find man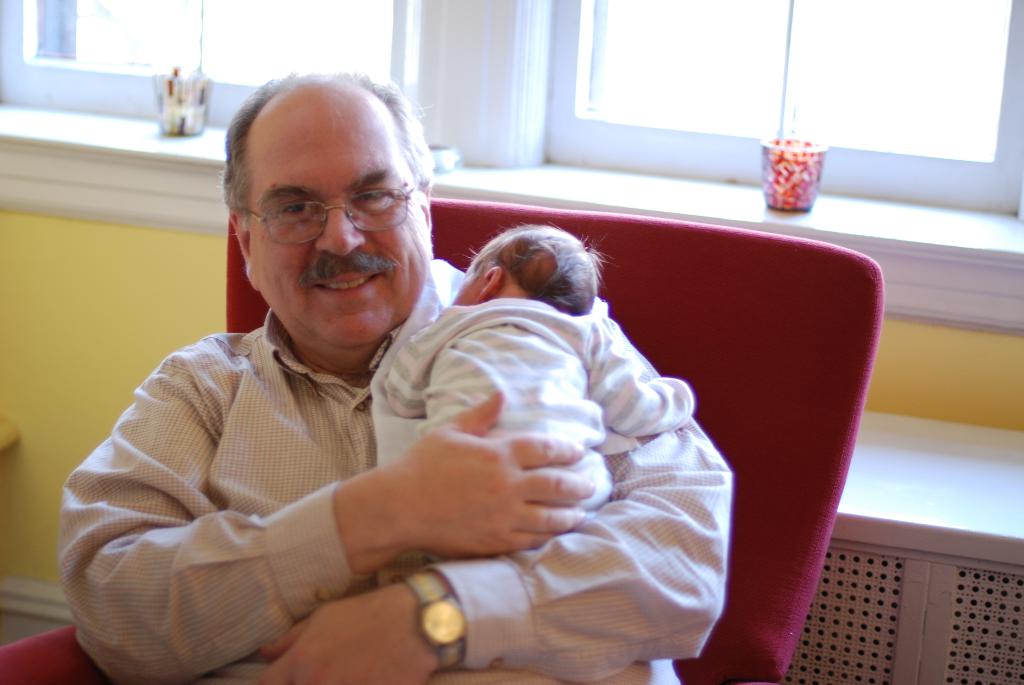
48 39 733 684
